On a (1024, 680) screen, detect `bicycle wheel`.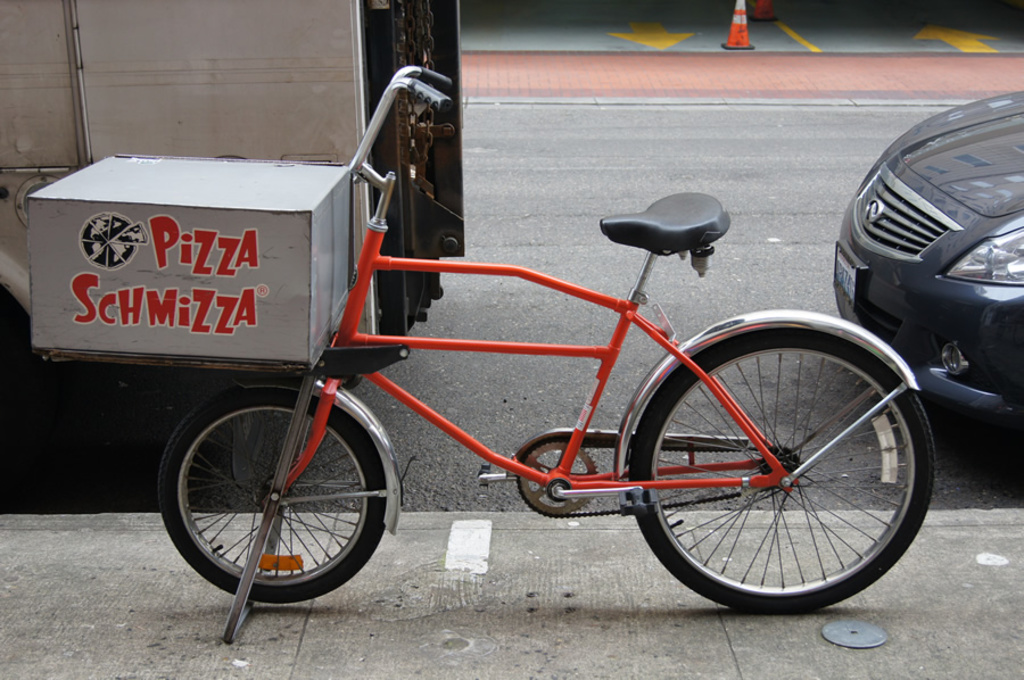
[left=627, top=331, right=935, bottom=620].
